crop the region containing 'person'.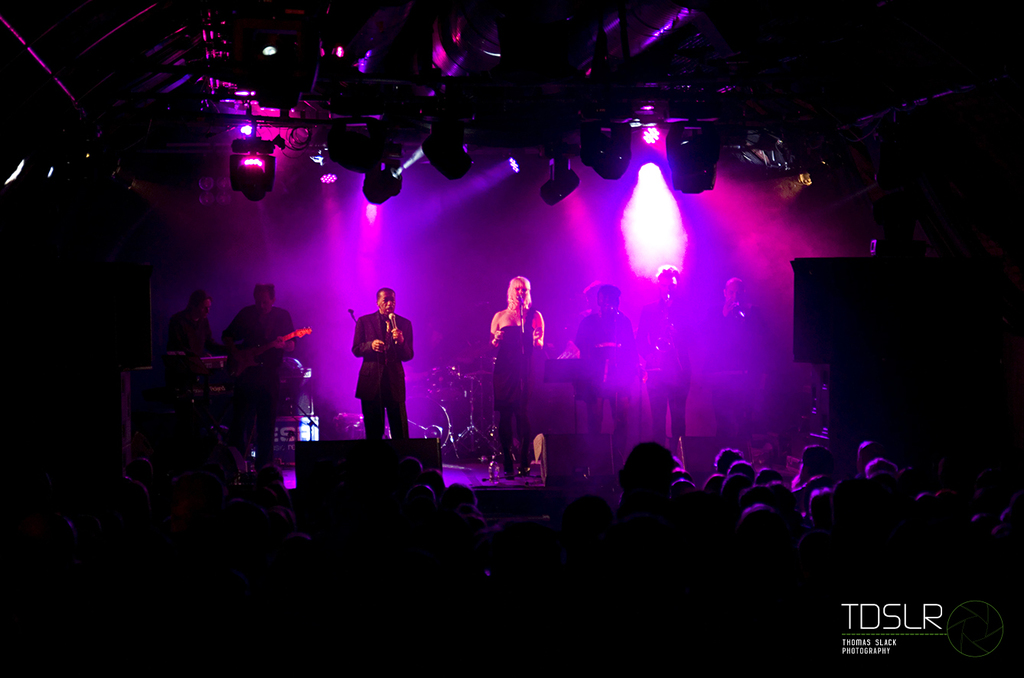
Crop region: box(489, 274, 546, 480).
